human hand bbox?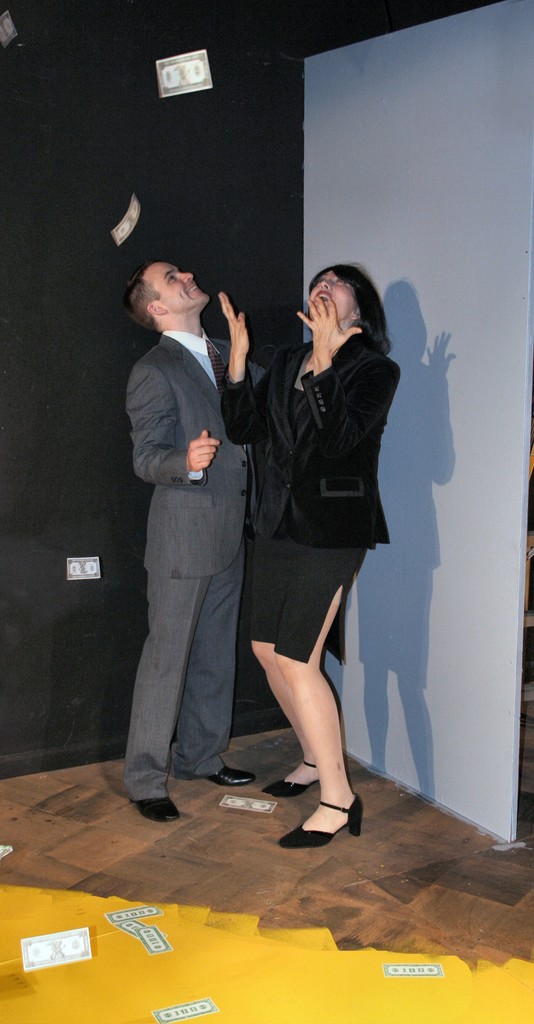
{"left": 186, "top": 428, "right": 222, "bottom": 481}
